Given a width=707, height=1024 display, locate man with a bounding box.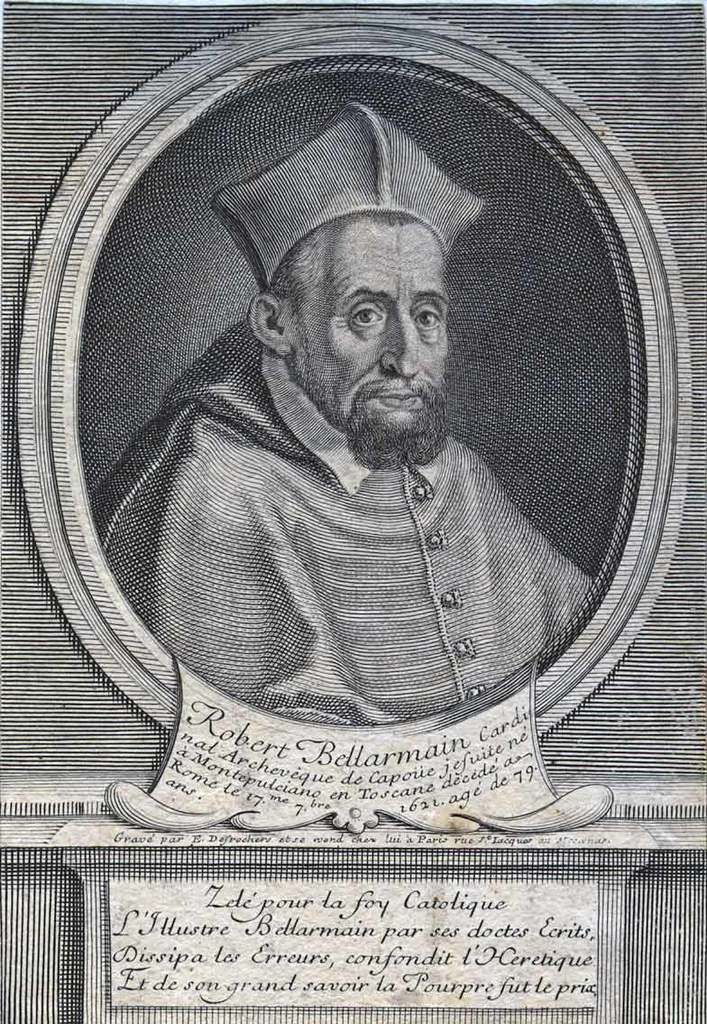
Located: detection(67, 110, 629, 767).
